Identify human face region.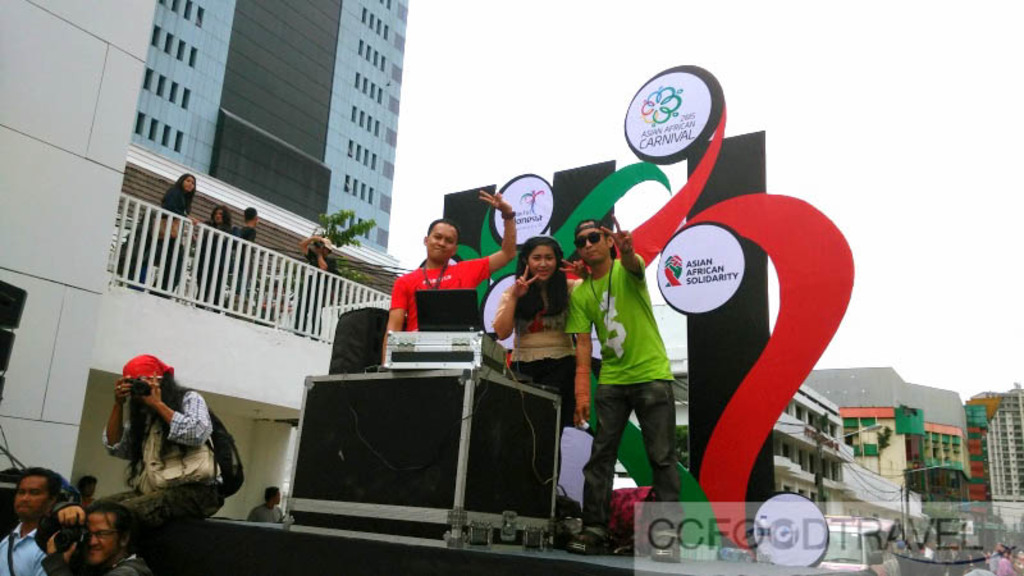
Region: 530 244 559 279.
